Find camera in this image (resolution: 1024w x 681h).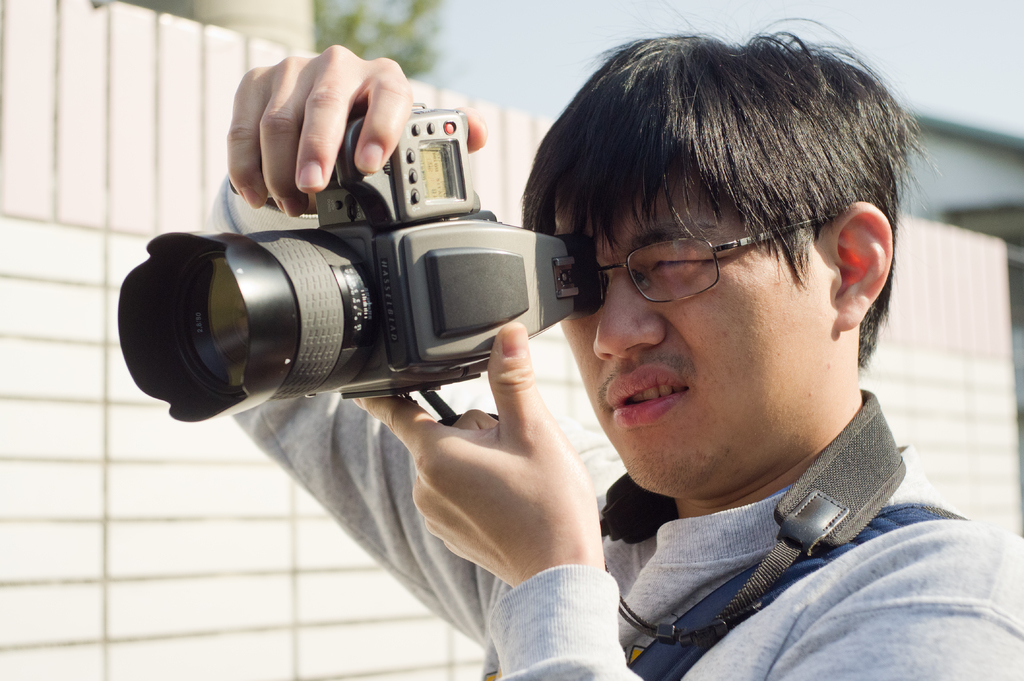
x1=117, y1=104, x2=587, y2=429.
